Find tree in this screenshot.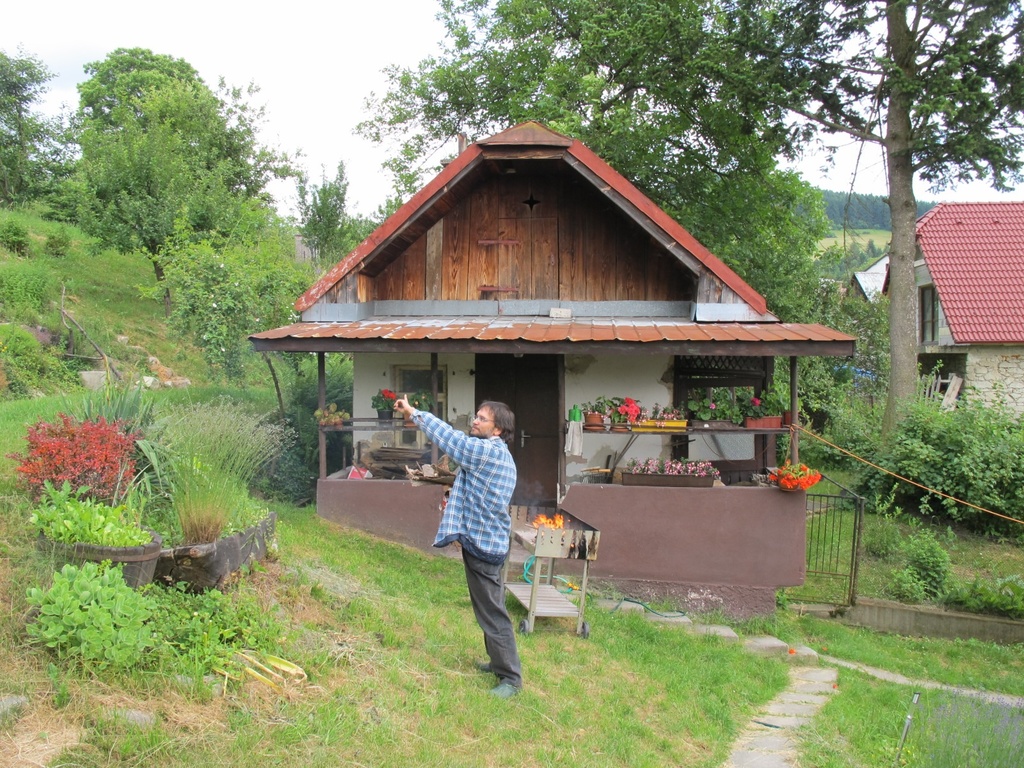
The bounding box for tree is 518,0,1023,466.
